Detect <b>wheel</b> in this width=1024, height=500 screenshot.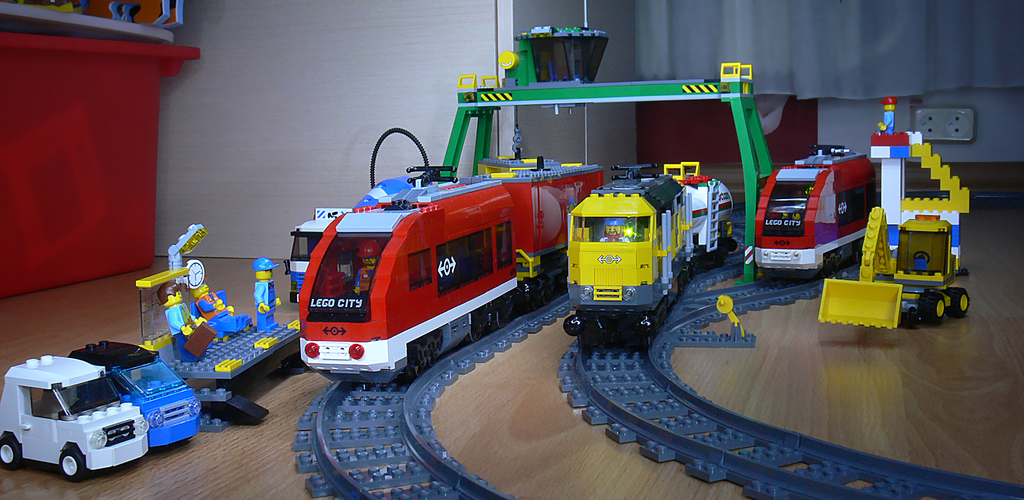
Detection: [497,306,506,327].
